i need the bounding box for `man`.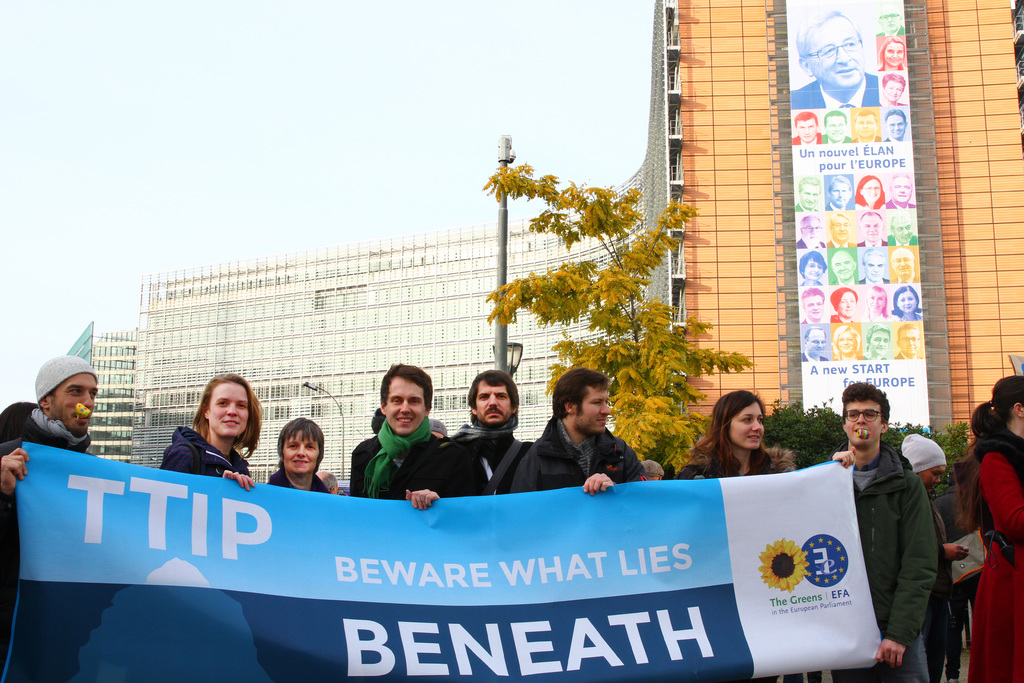
Here it is: bbox=[439, 367, 534, 495].
